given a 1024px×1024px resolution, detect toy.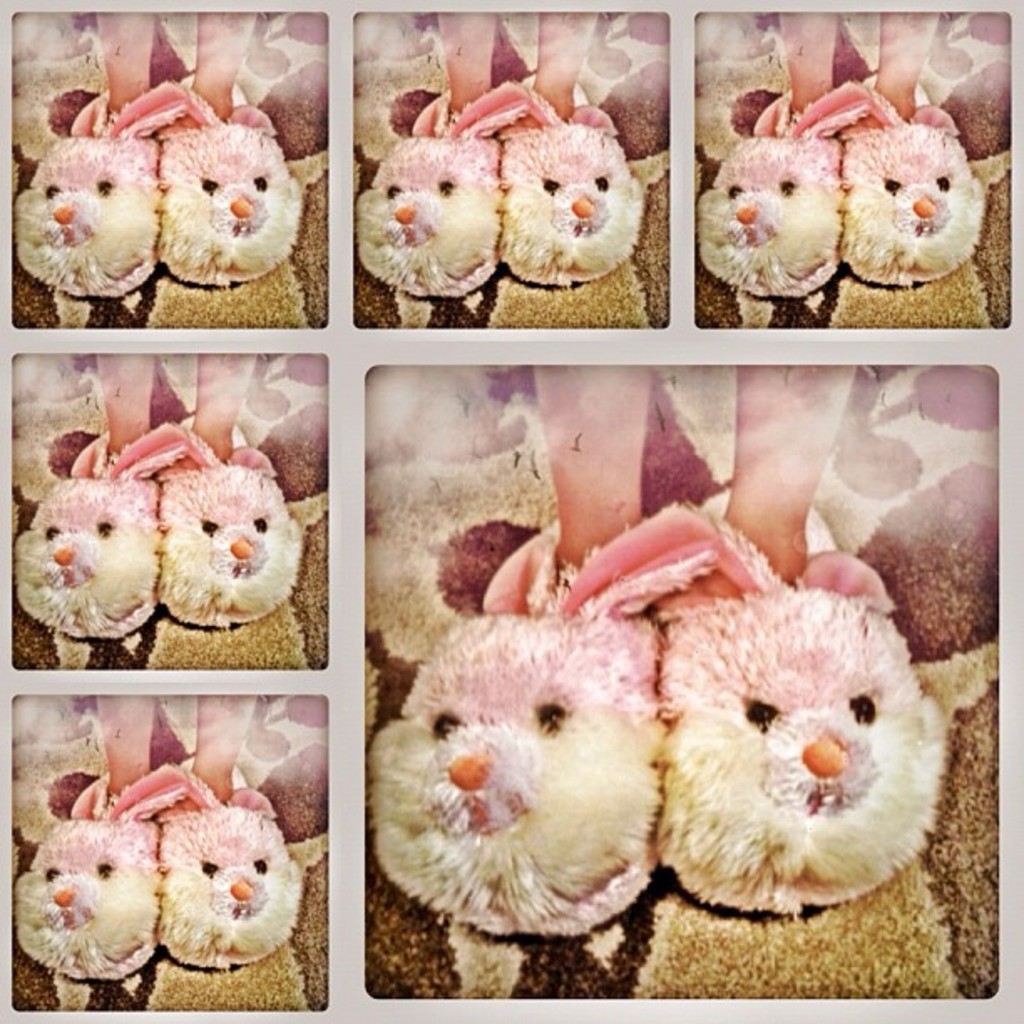
12:69:179:298.
